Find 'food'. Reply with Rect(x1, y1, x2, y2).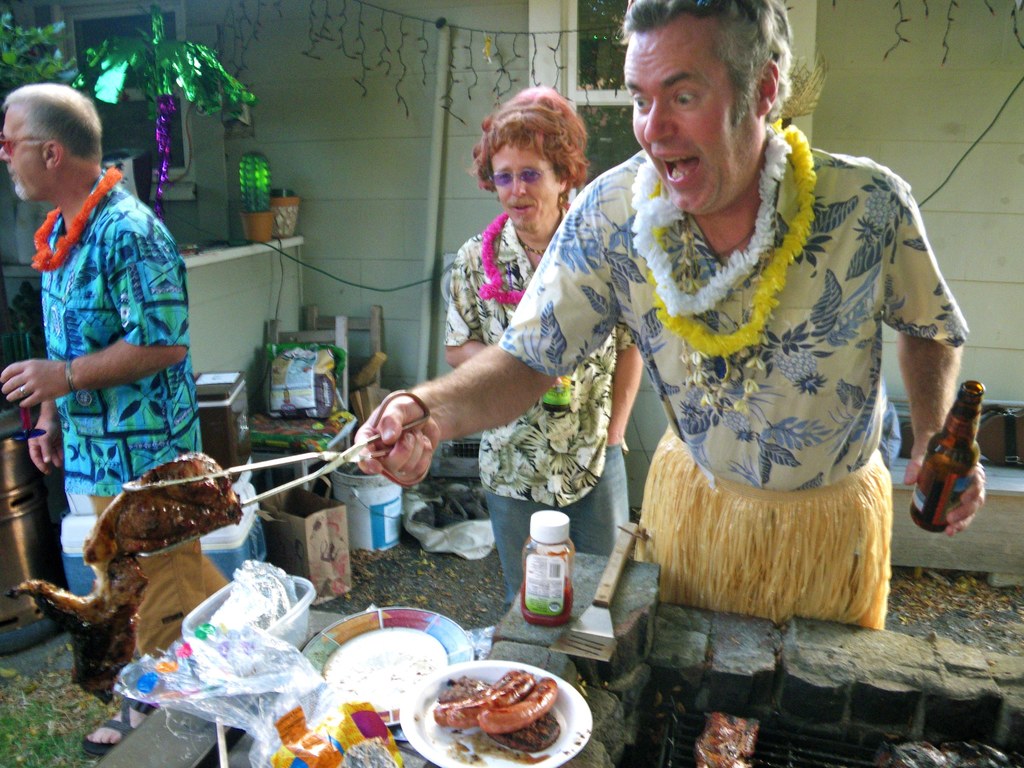
Rect(477, 675, 558, 729).
